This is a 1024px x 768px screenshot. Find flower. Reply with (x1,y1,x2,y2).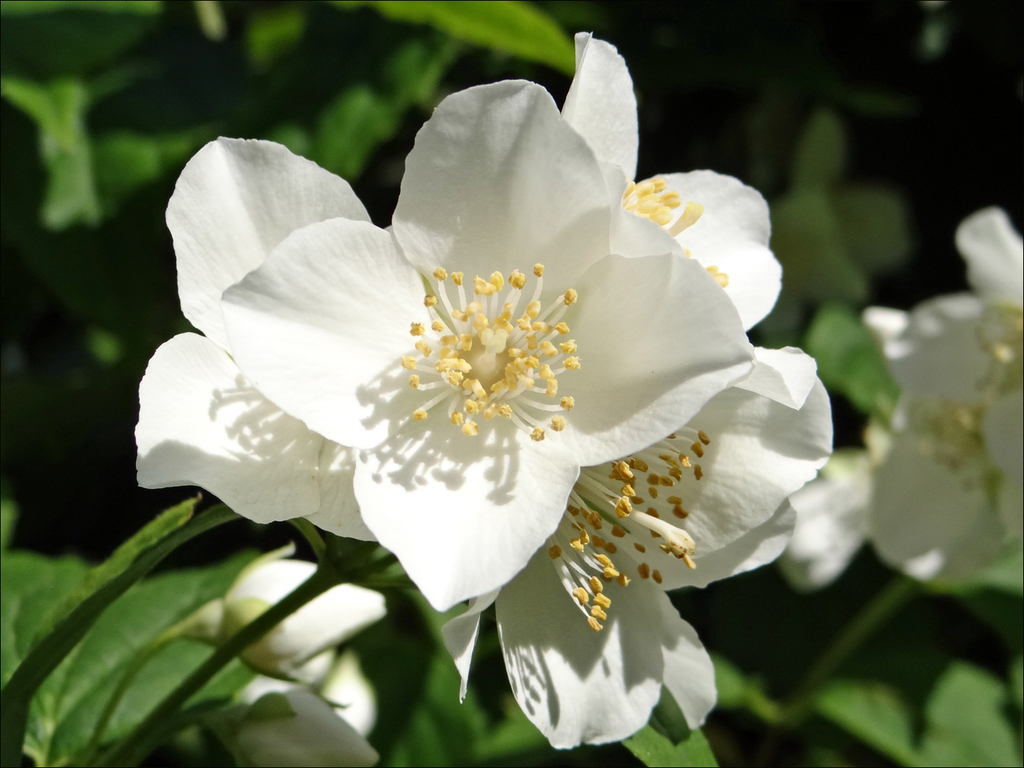
(161,89,746,609).
